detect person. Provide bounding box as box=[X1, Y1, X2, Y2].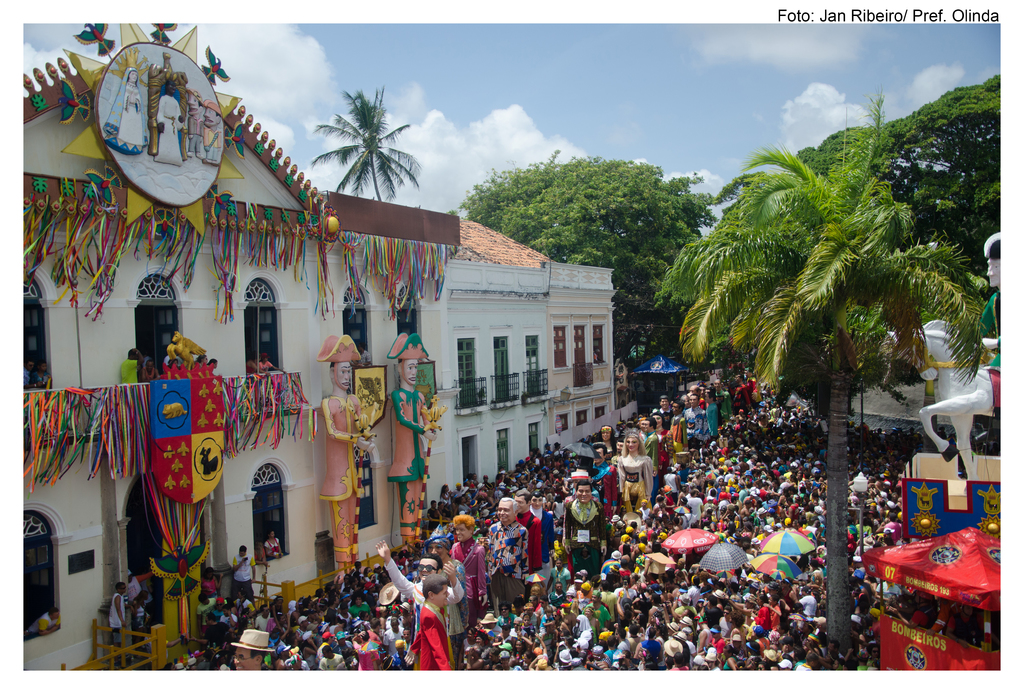
box=[385, 332, 438, 556].
